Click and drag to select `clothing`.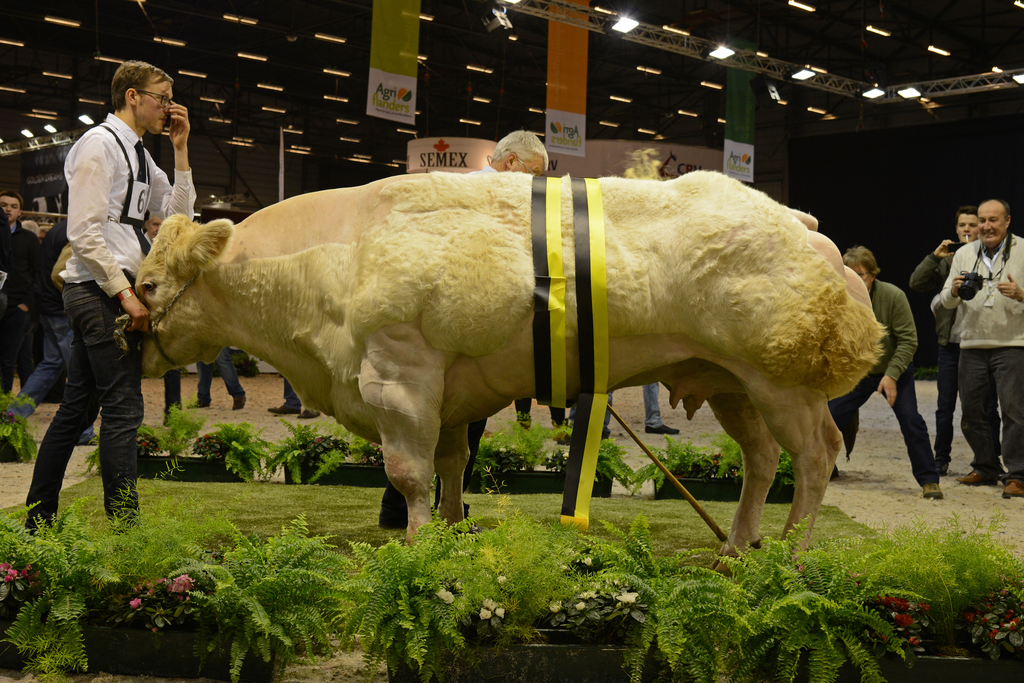
Selection: box(0, 217, 42, 389).
